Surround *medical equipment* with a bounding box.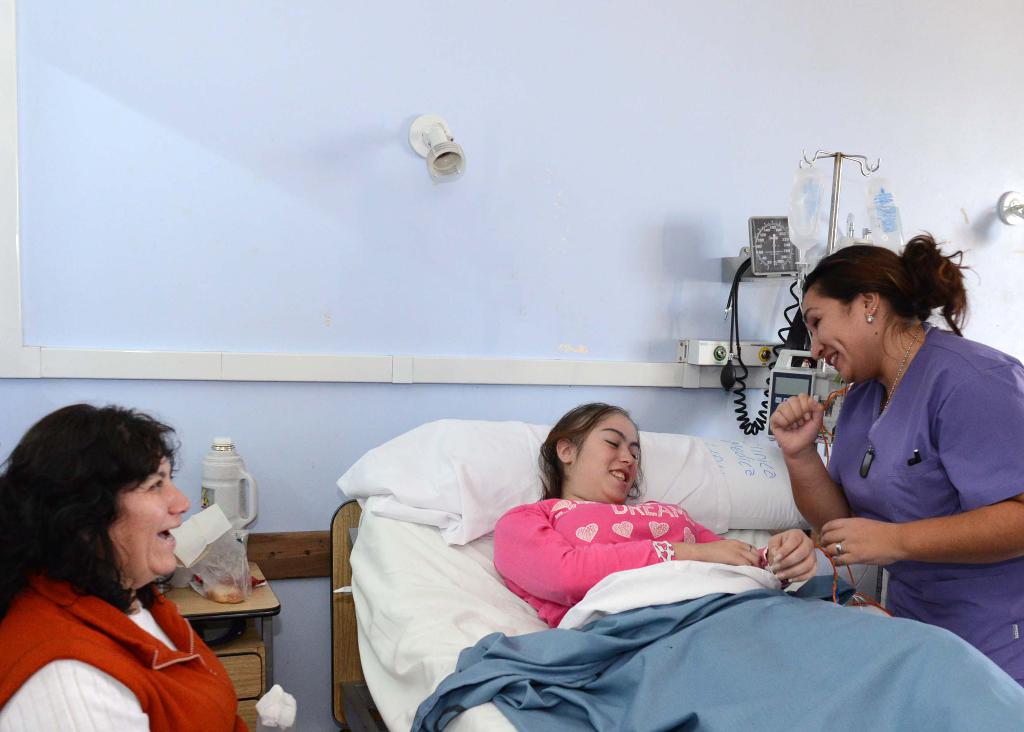
select_region(277, 185, 988, 724).
